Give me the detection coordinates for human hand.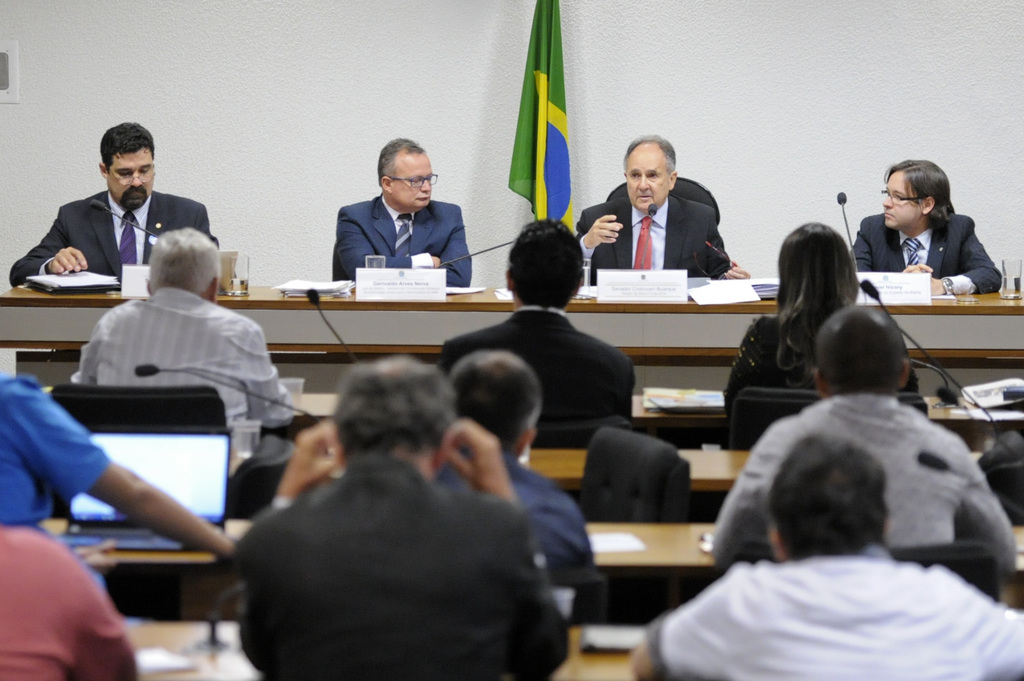
(275, 418, 342, 495).
